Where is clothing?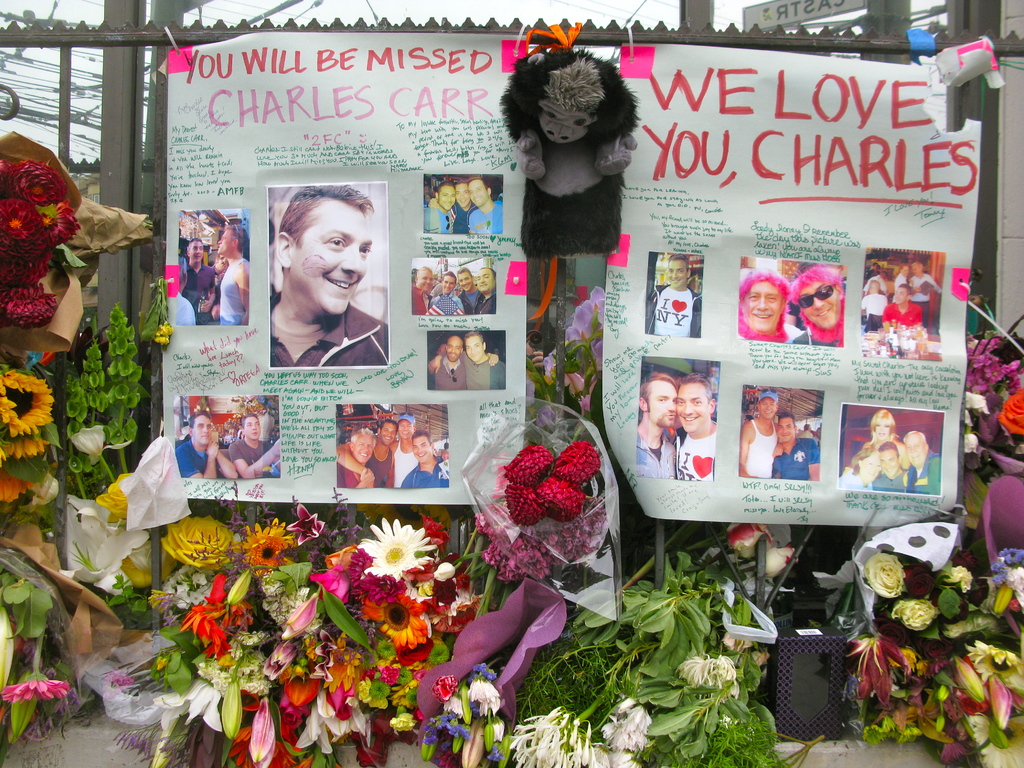
left=512, top=172, right=625, bottom=252.
